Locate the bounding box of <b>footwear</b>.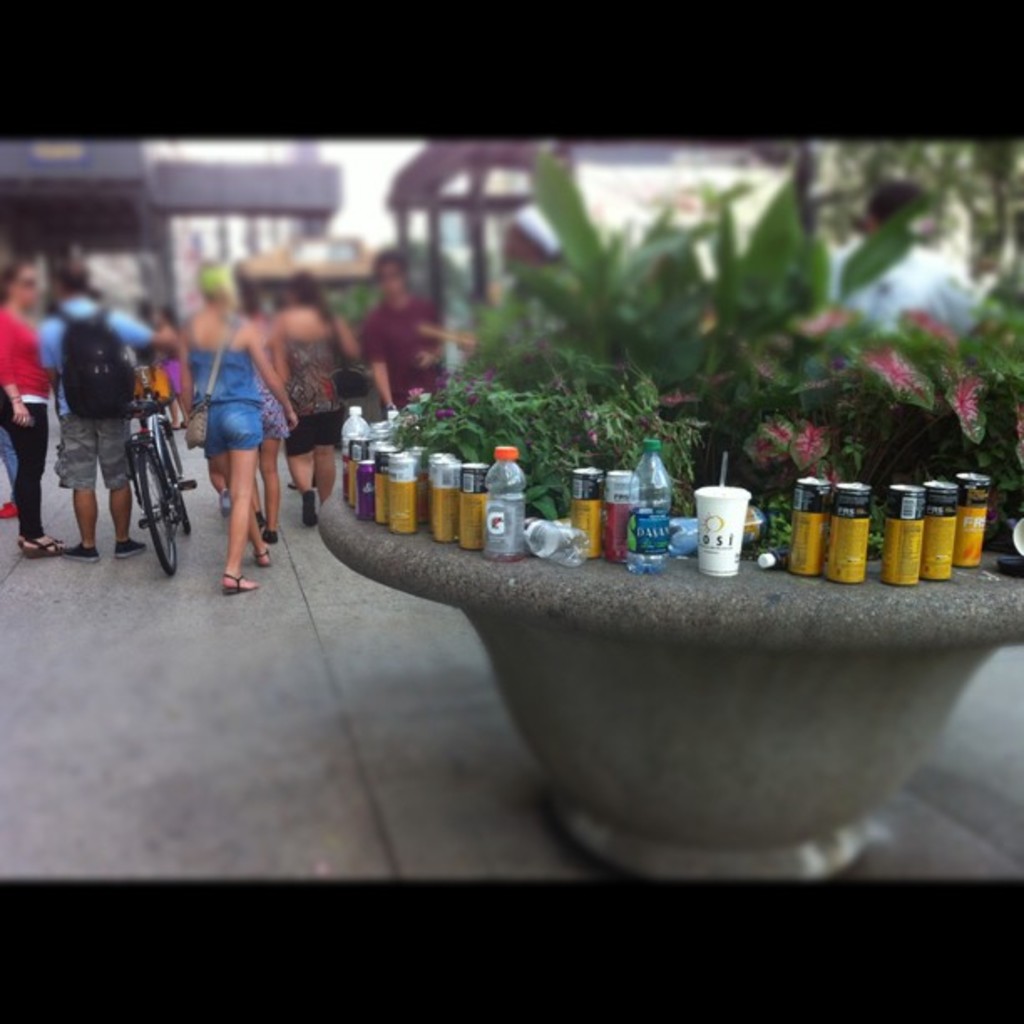
Bounding box: x1=218, y1=571, x2=258, y2=597.
